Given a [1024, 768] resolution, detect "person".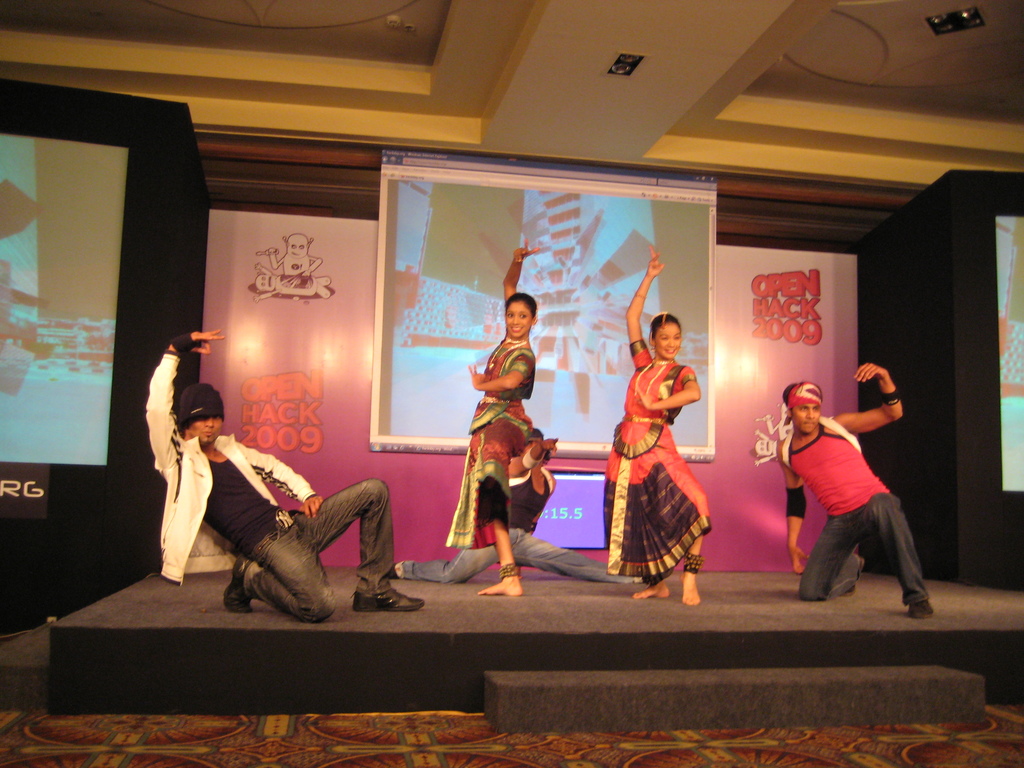
x1=383 y1=429 x2=644 y2=581.
